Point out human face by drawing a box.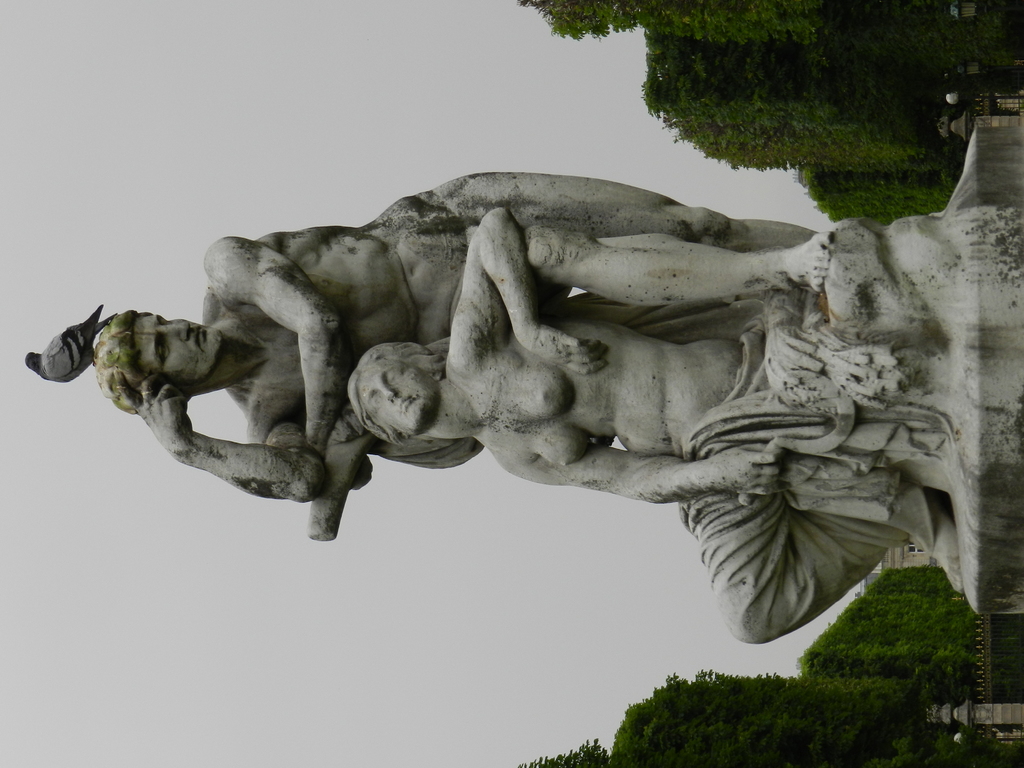
[x1=132, y1=311, x2=222, y2=393].
